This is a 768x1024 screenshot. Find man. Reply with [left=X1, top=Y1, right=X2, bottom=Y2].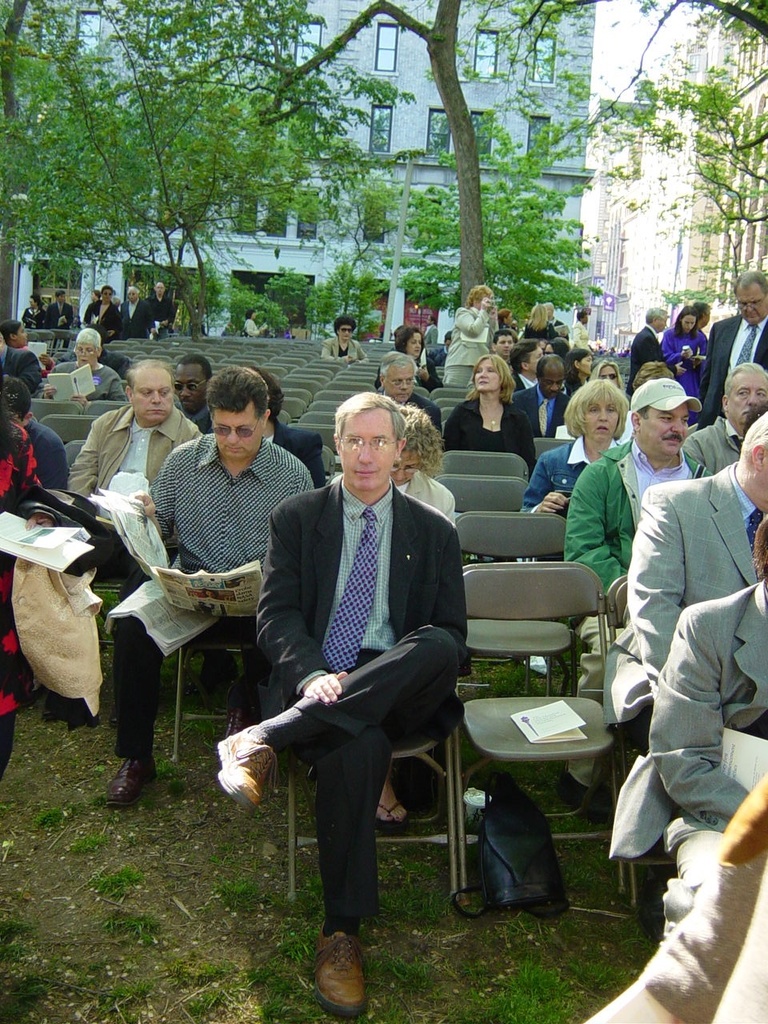
[left=101, top=368, right=312, bottom=804].
